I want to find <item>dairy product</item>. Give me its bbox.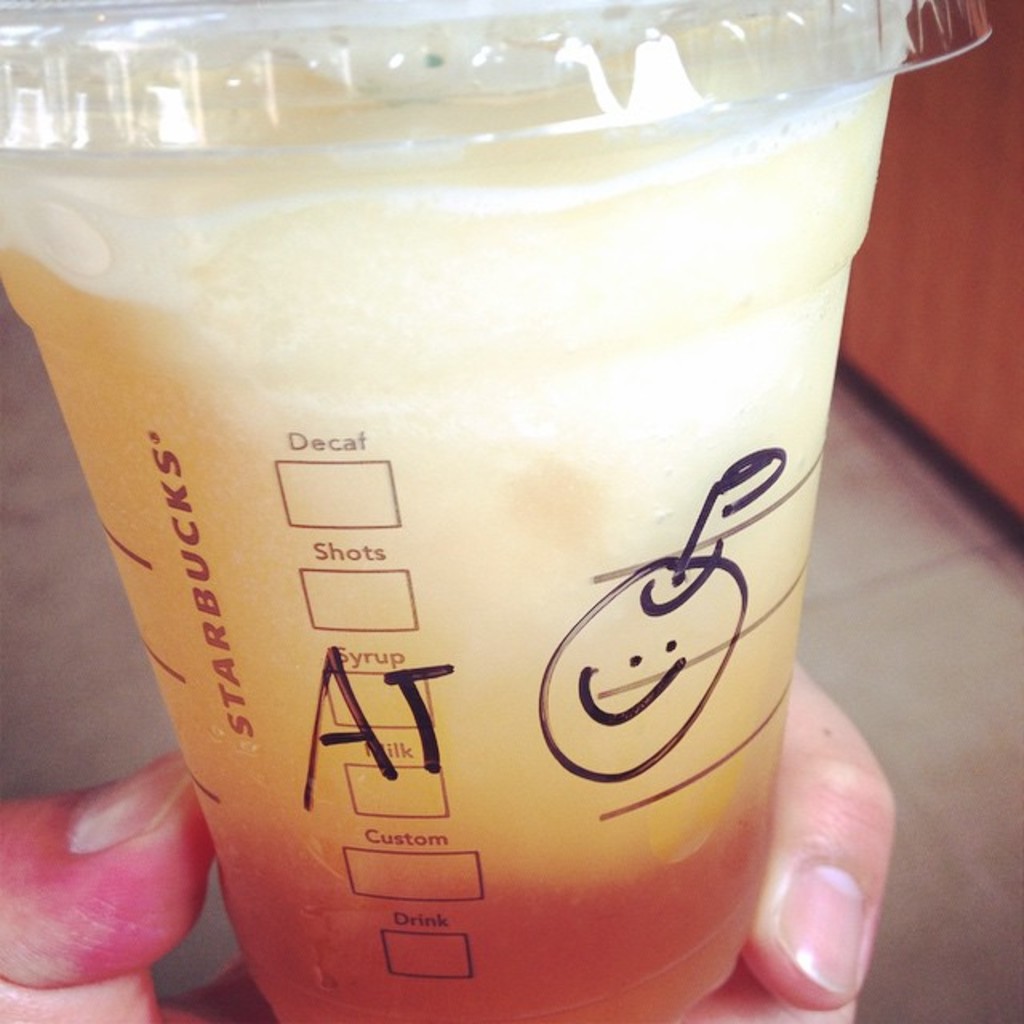
0,0,910,907.
